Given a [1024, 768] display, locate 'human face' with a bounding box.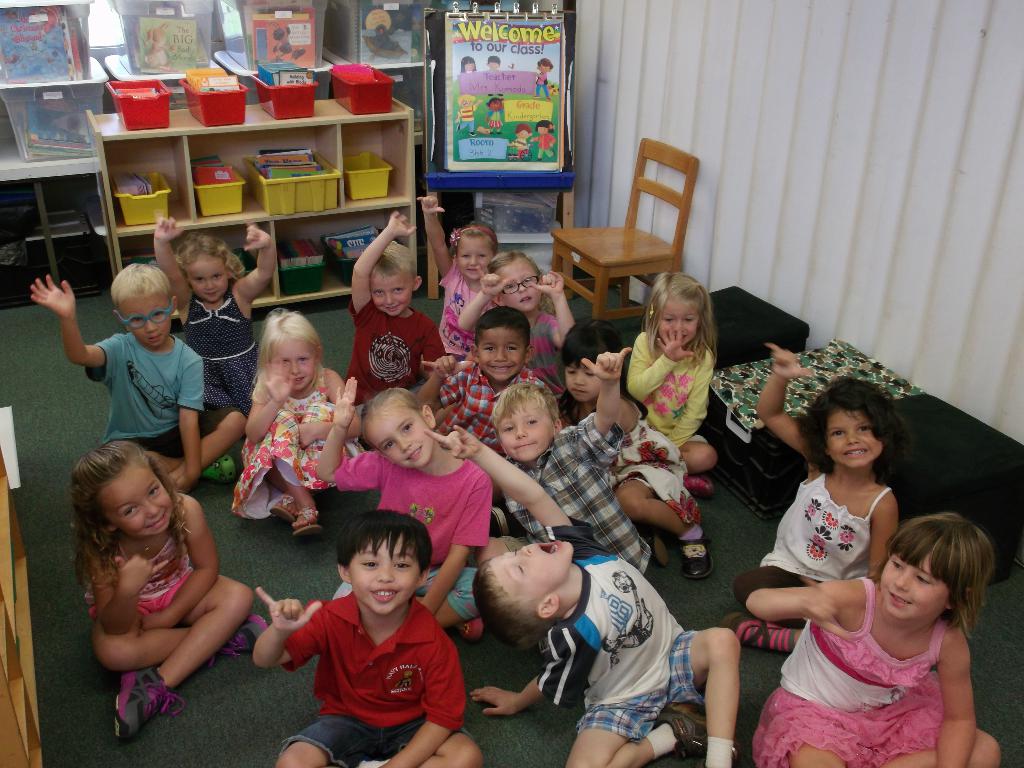
Located: box(536, 125, 549, 136).
